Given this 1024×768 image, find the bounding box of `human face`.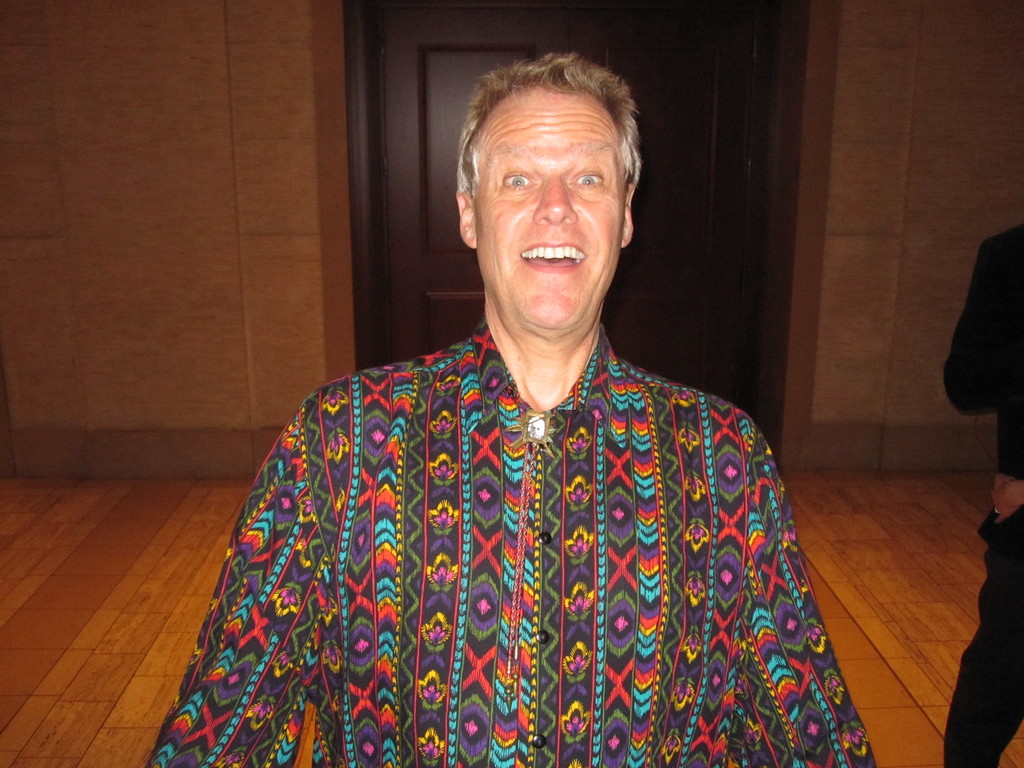
476, 82, 618, 339.
